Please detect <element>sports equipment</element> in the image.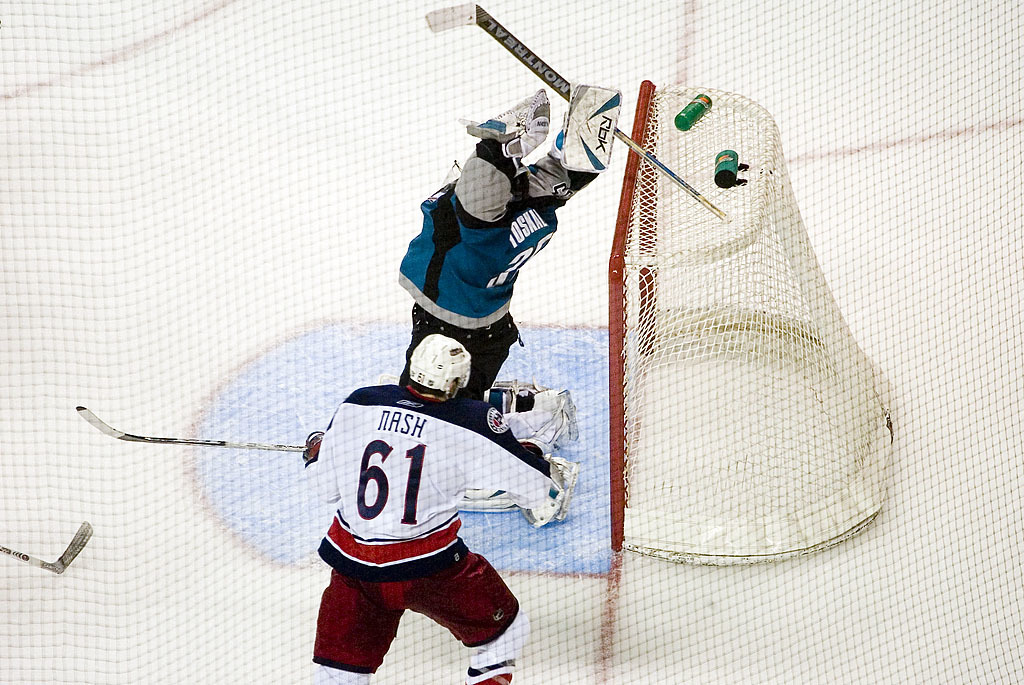
l=0, t=522, r=95, b=578.
